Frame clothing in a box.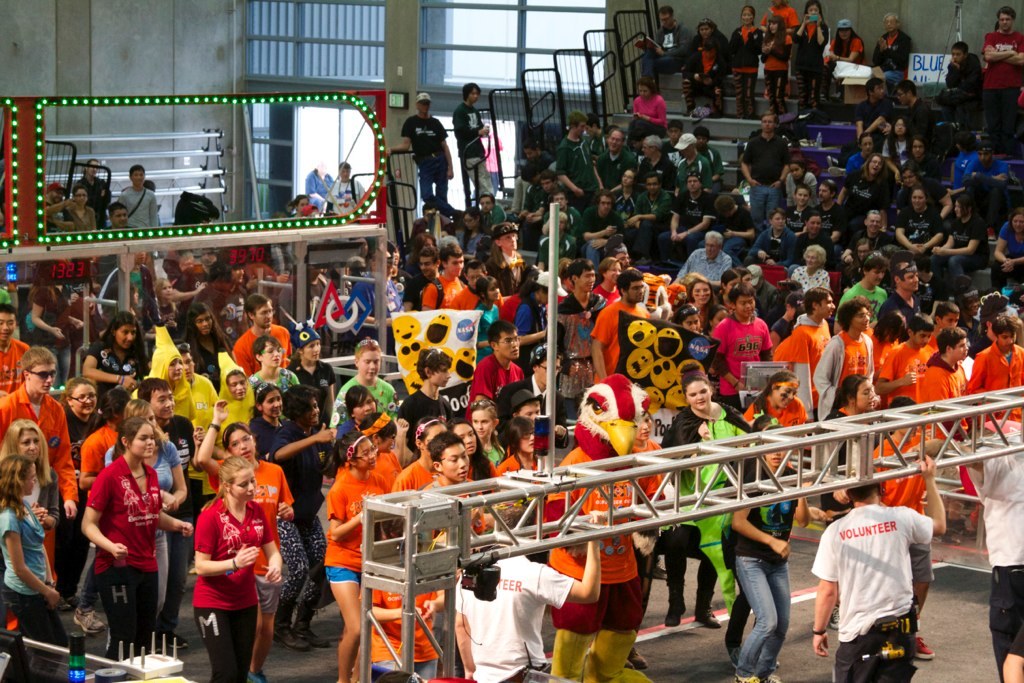
locate(455, 542, 574, 682).
